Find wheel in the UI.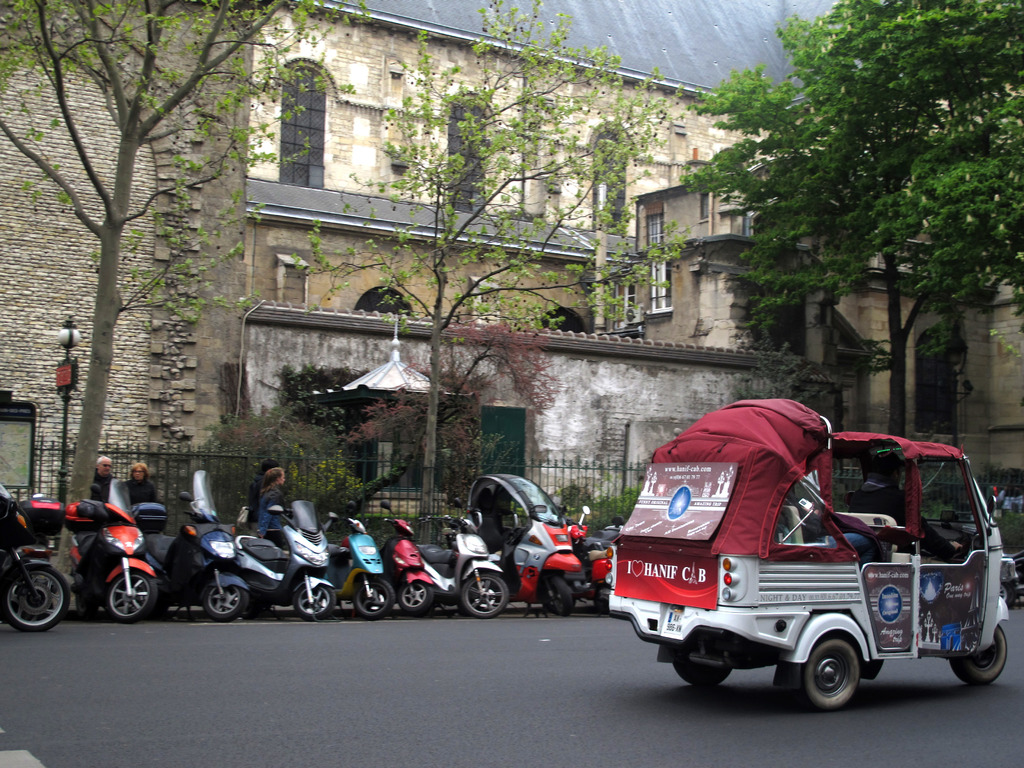
UI element at bbox(460, 569, 510, 618).
